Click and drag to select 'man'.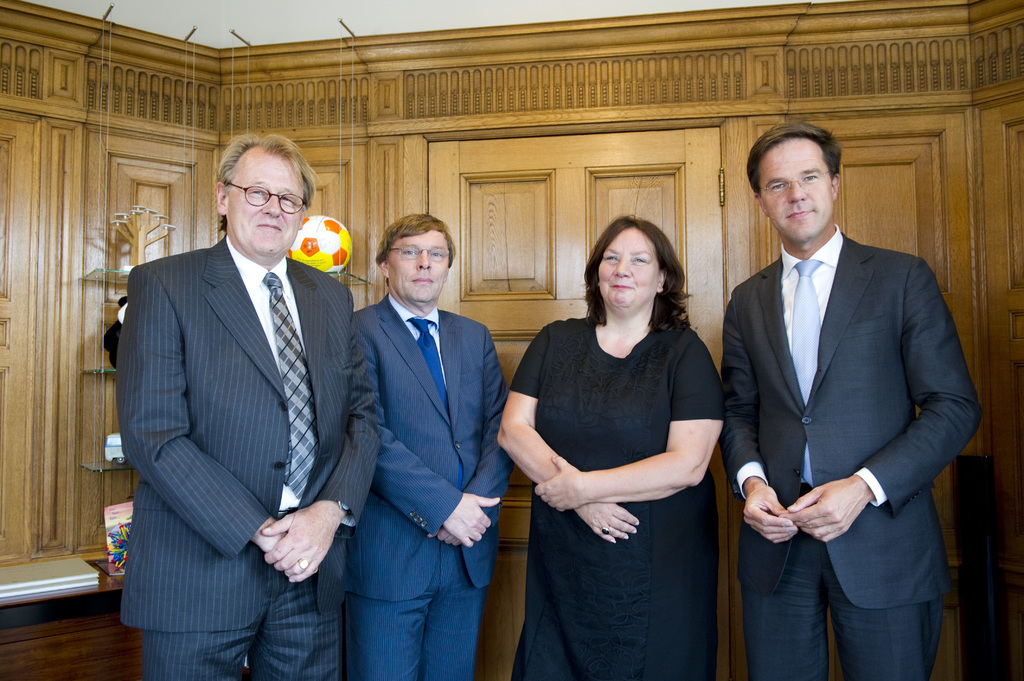
Selection: box(112, 137, 388, 680).
